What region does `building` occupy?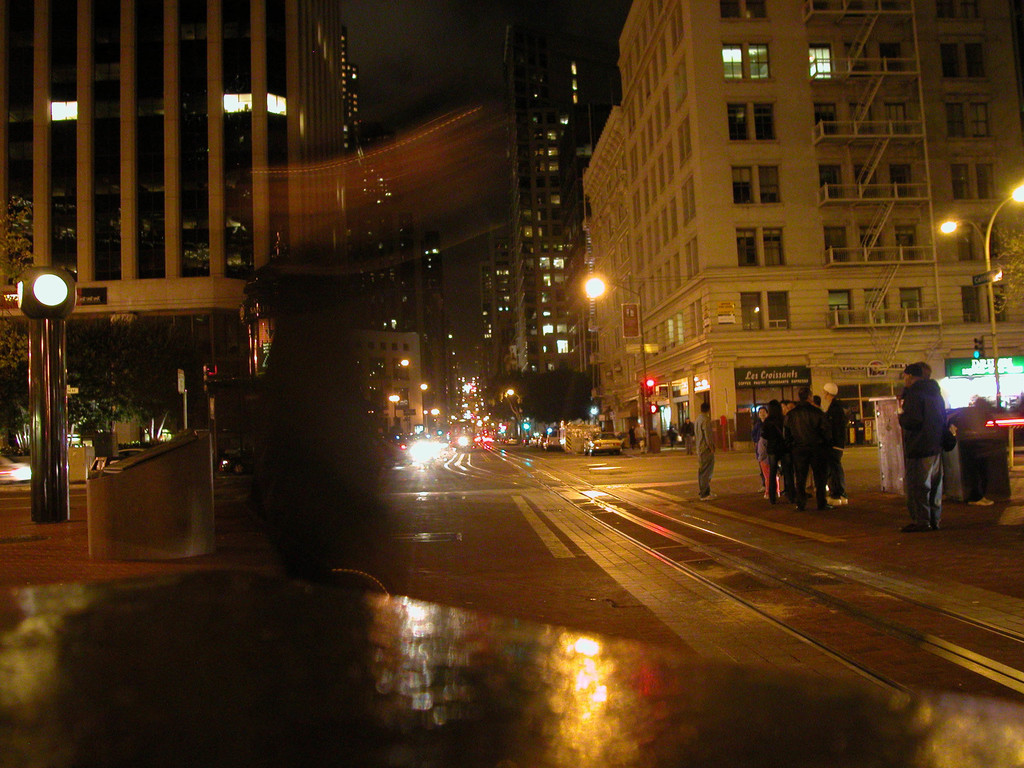
(485, 0, 629, 430).
